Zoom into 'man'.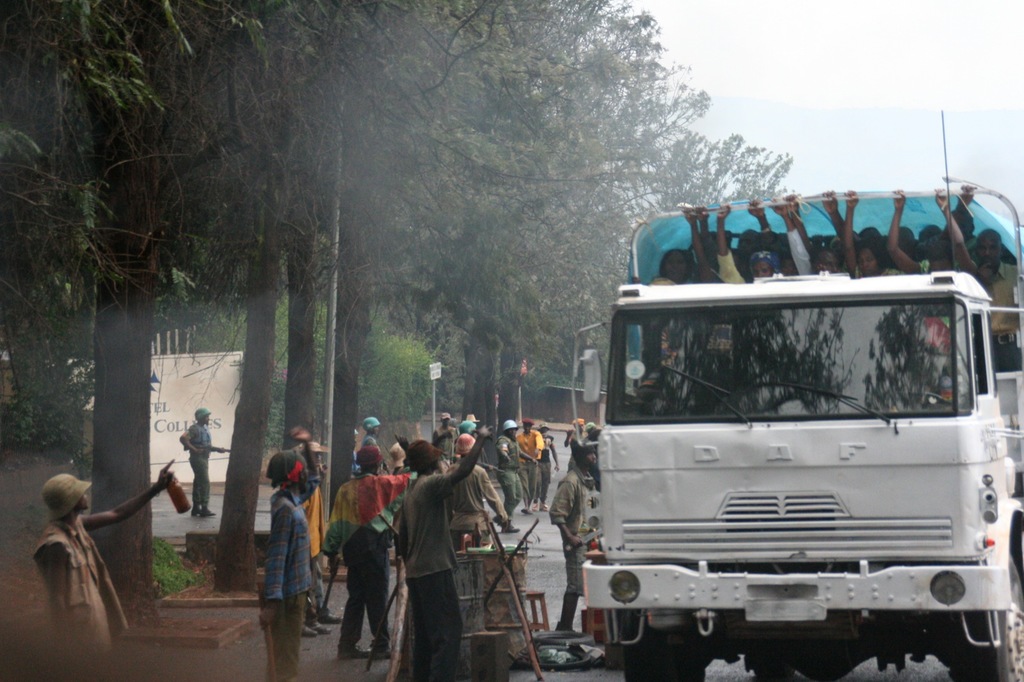
Zoom target: {"left": 548, "top": 437, "right": 601, "bottom": 631}.
